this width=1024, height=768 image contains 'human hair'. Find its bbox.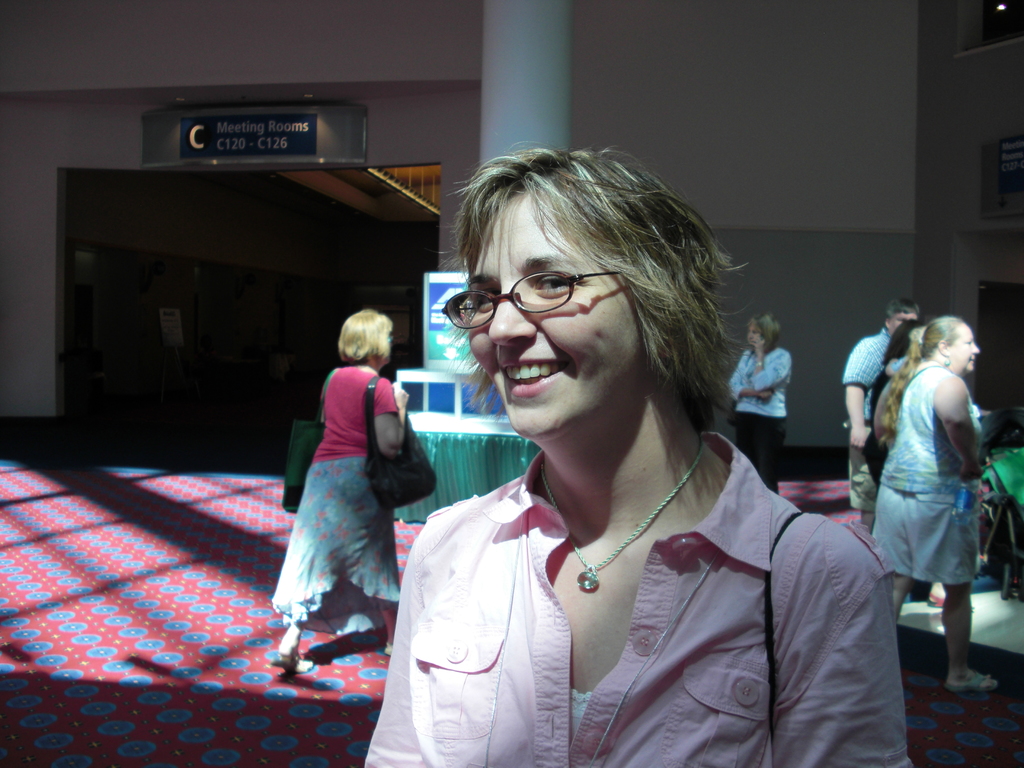
Rect(442, 136, 728, 454).
